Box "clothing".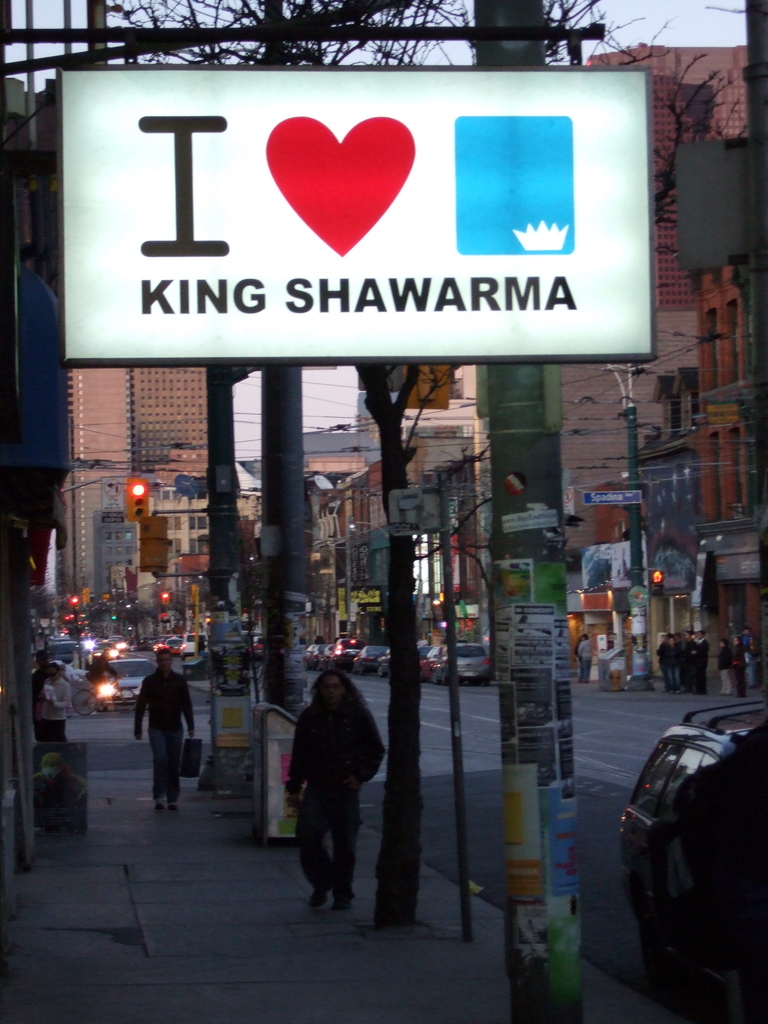
bbox=[28, 661, 46, 742].
